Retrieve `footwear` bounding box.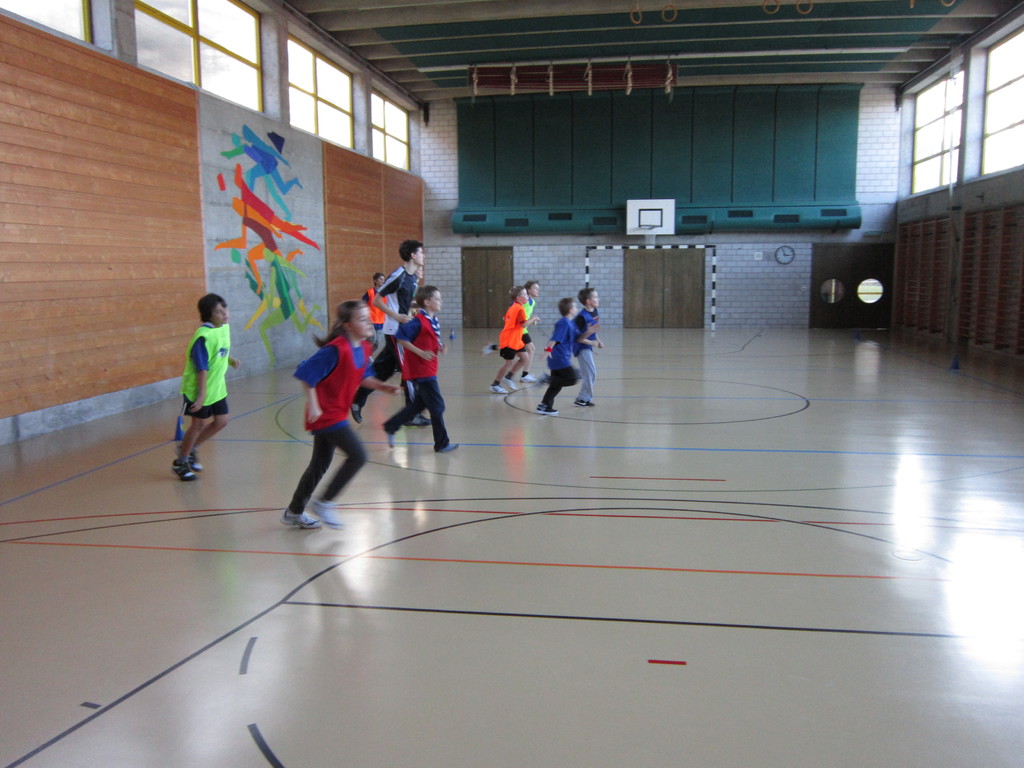
Bounding box: BBox(534, 407, 556, 419).
